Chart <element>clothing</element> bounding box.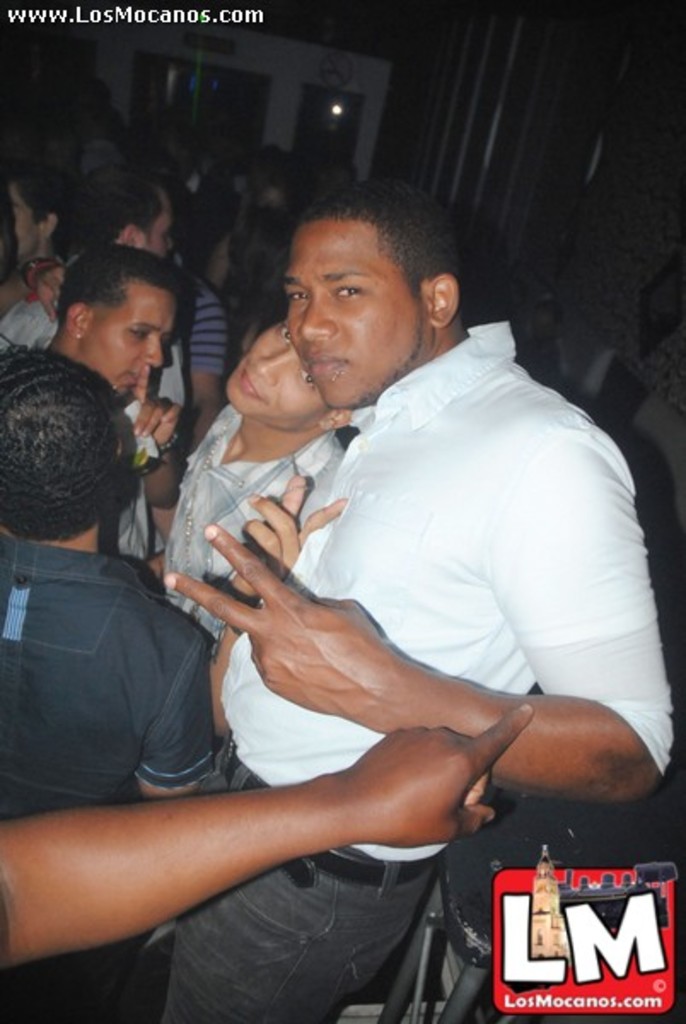
Charted: (0,543,222,1022).
